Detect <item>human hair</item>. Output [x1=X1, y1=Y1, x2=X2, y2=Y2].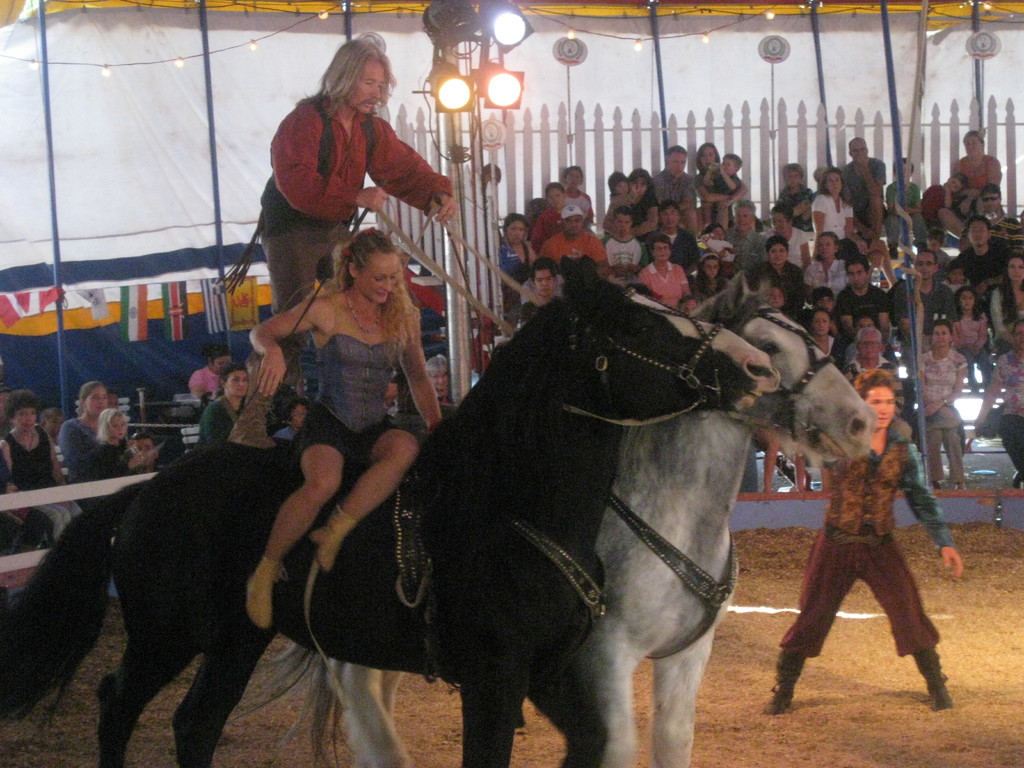
[x1=561, y1=164, x2=585, y2=177].
